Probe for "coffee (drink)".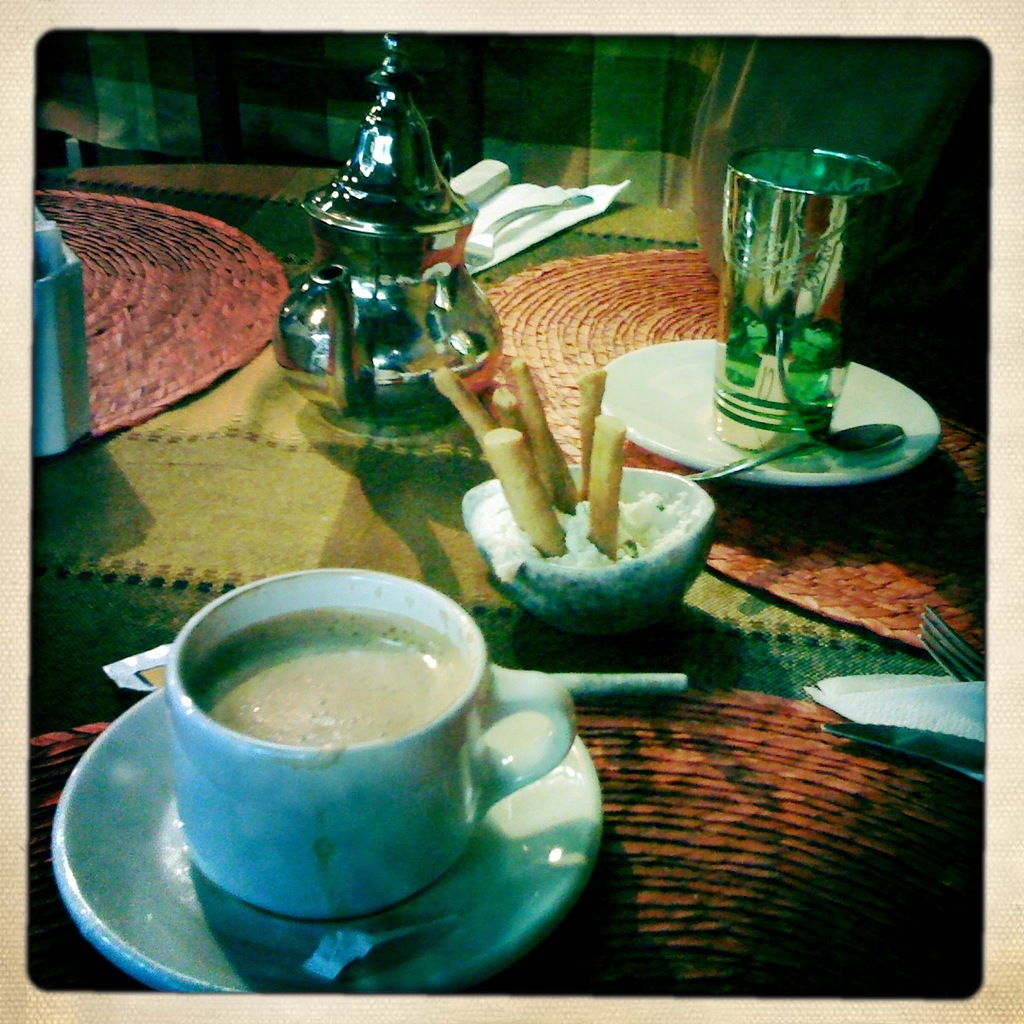
Probe result: bbox=(125, 606, 529, 947).
